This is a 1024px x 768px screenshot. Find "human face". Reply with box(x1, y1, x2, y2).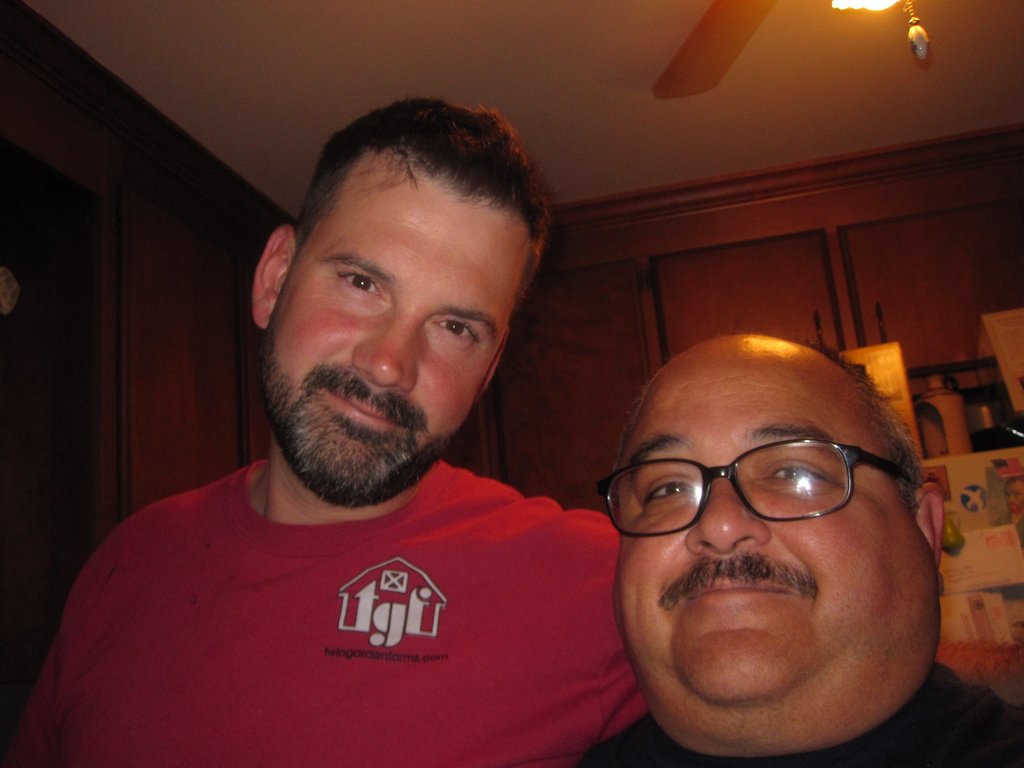
box(255, 150, 532, 511).
